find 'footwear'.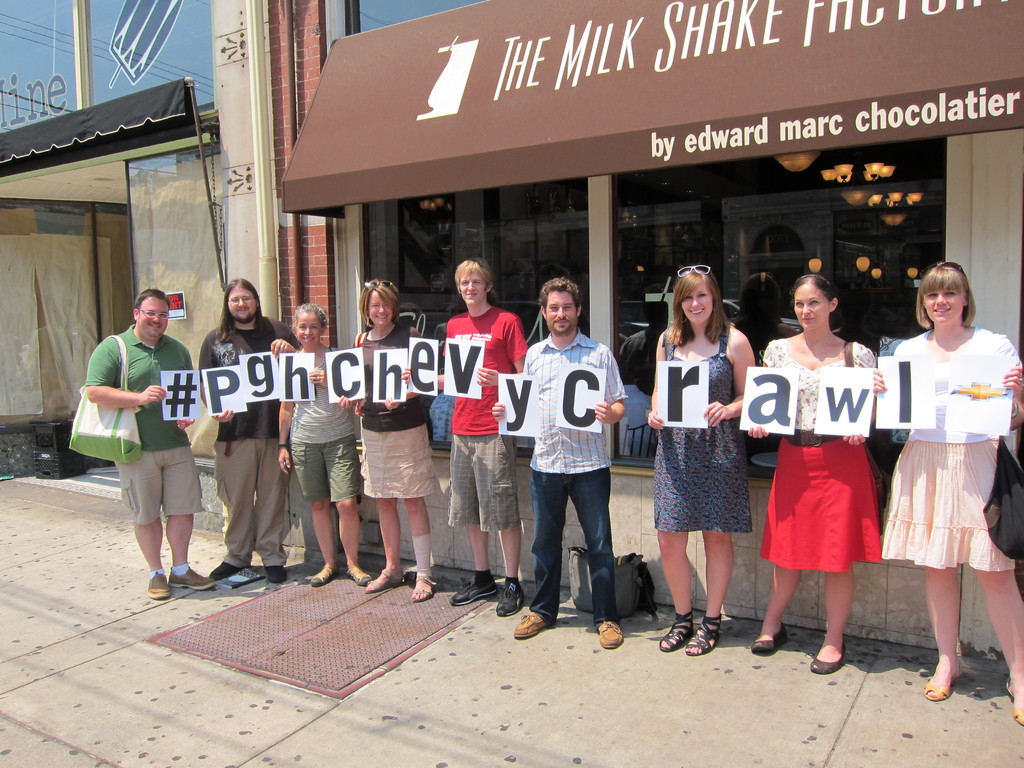
<box>499,579,522,616</box>.
